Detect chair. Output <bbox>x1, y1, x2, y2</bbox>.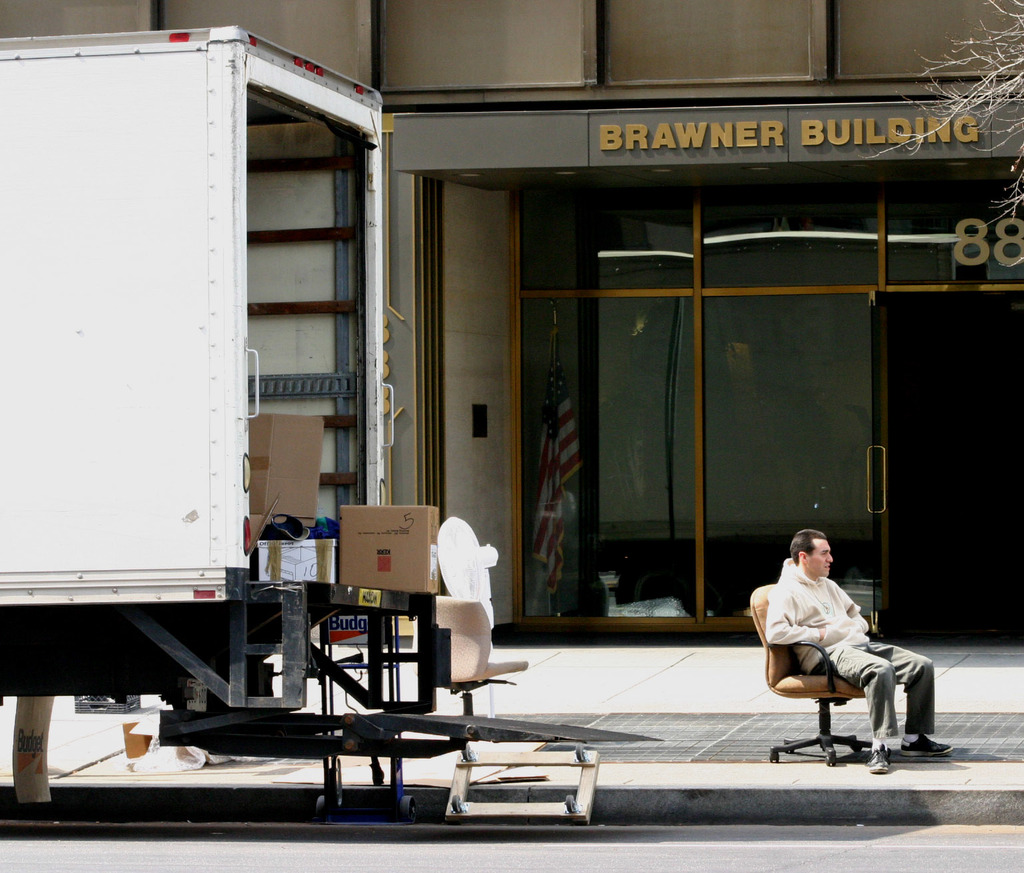
<bbox>745, 579, 888, 772</bbox>.
